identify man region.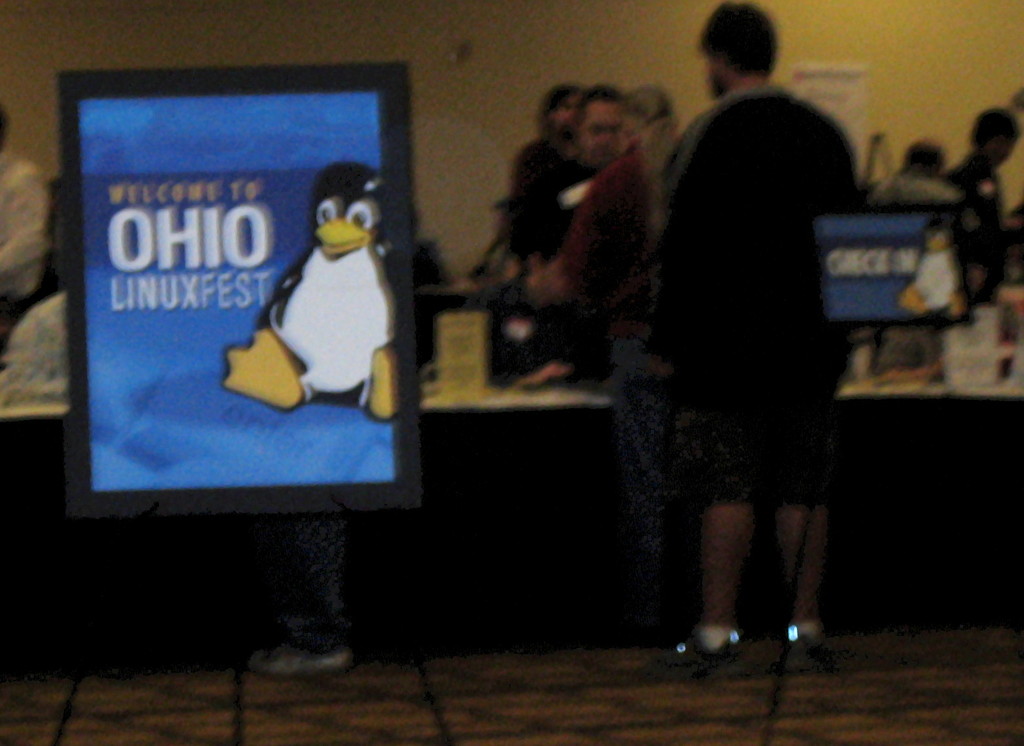
Region: [left=652, top=0, right=879, bottom=671].
